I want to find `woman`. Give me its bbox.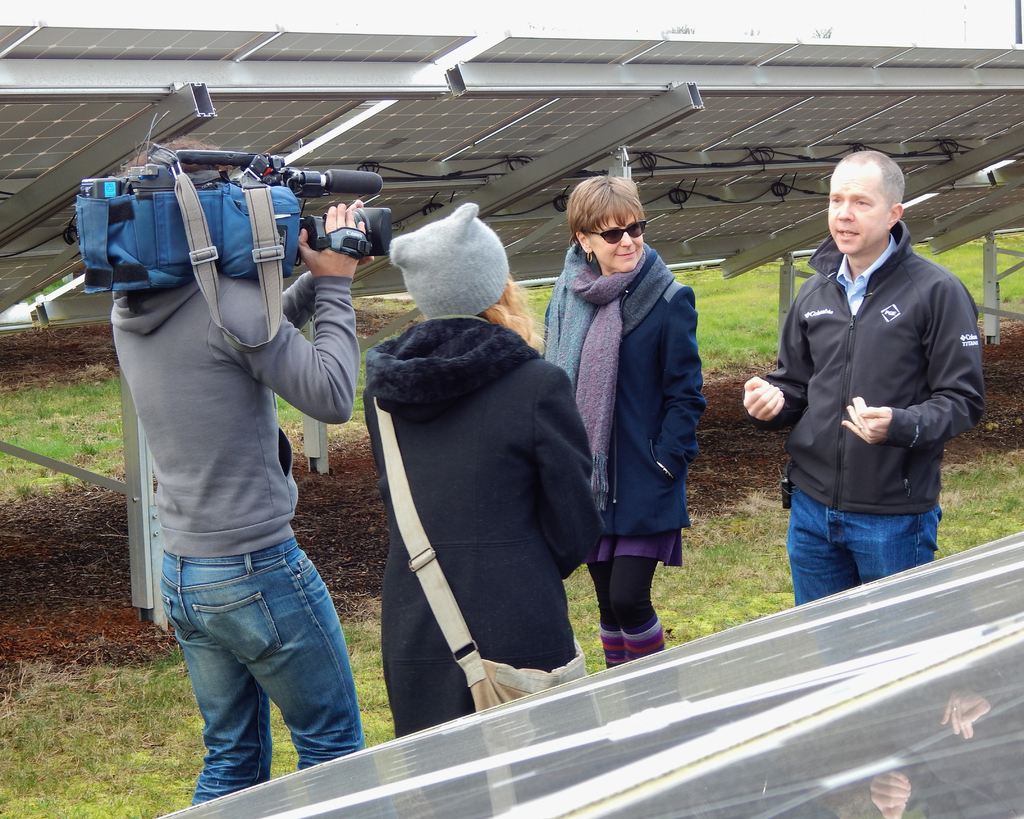
region(536, 170, 717, 667).
